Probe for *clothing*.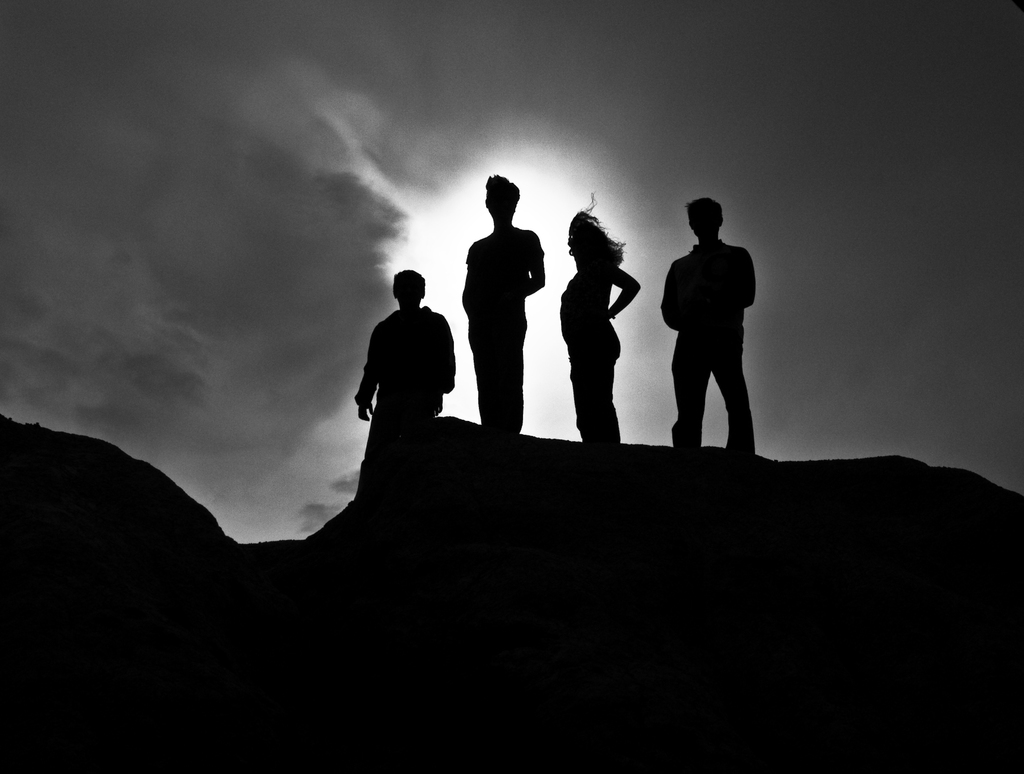
Probe result: bbox=[658, 221, 764, 454].
